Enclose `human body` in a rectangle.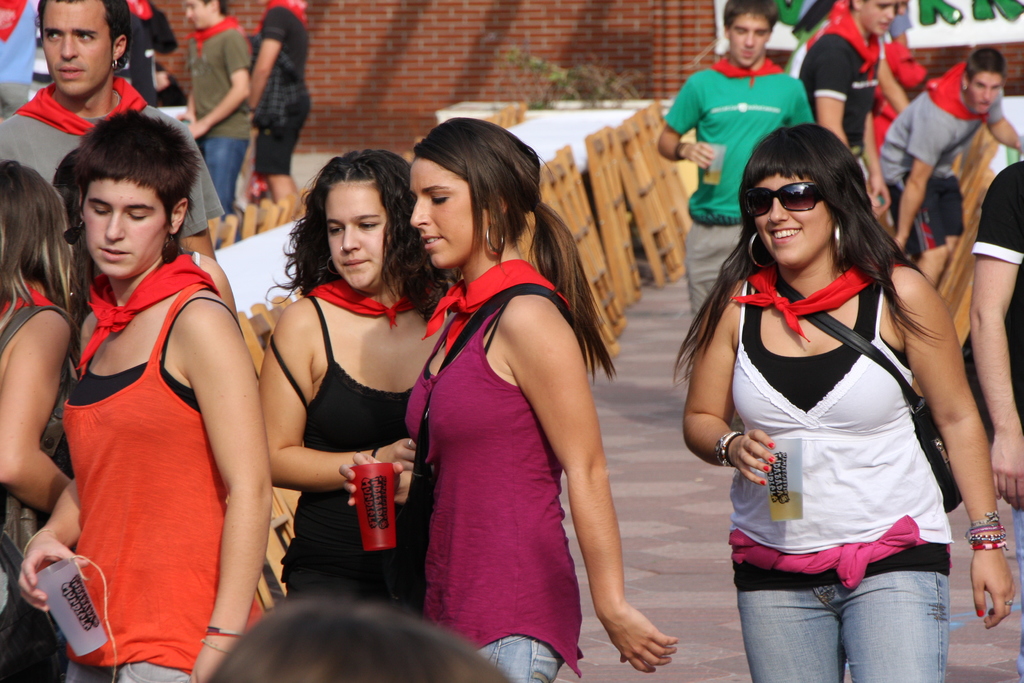
box(343, 242, 683, 682).
